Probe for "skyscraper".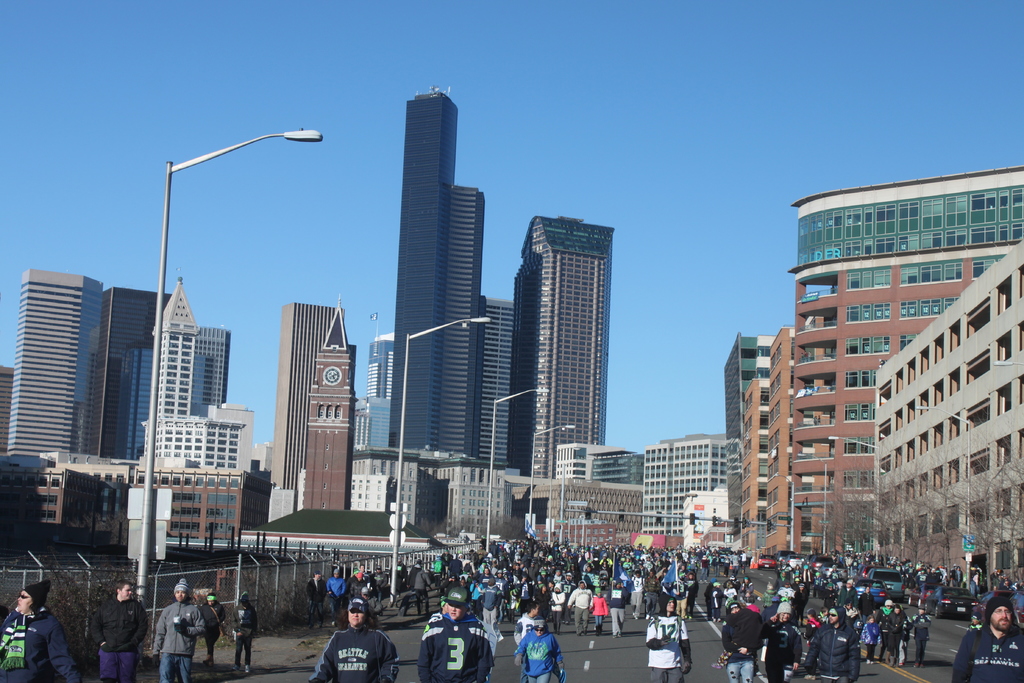
Probe result: rect(504, 218, 608, 484).
